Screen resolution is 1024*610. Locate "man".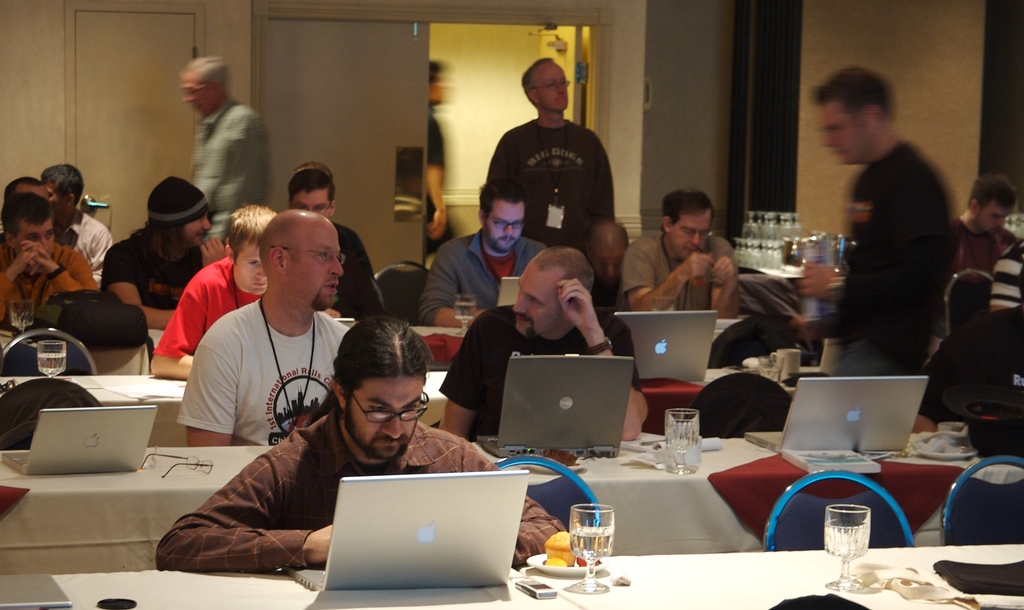
bbox=(177, 210, 349, 450).
